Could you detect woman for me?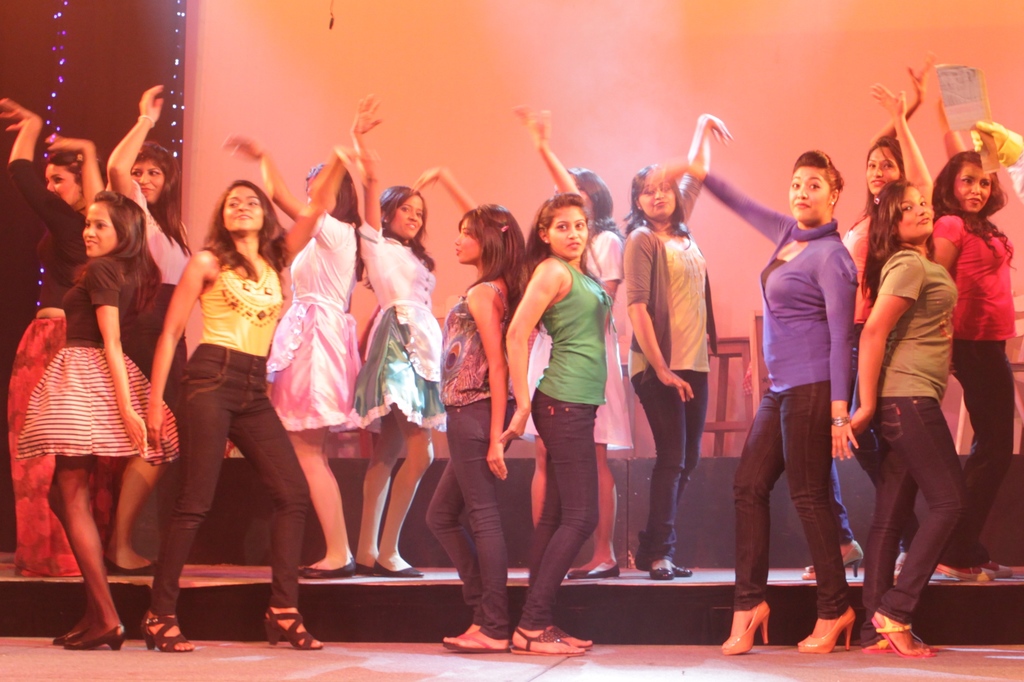
Detection result: x1=621 y1=109 x2=736 y2=583.
